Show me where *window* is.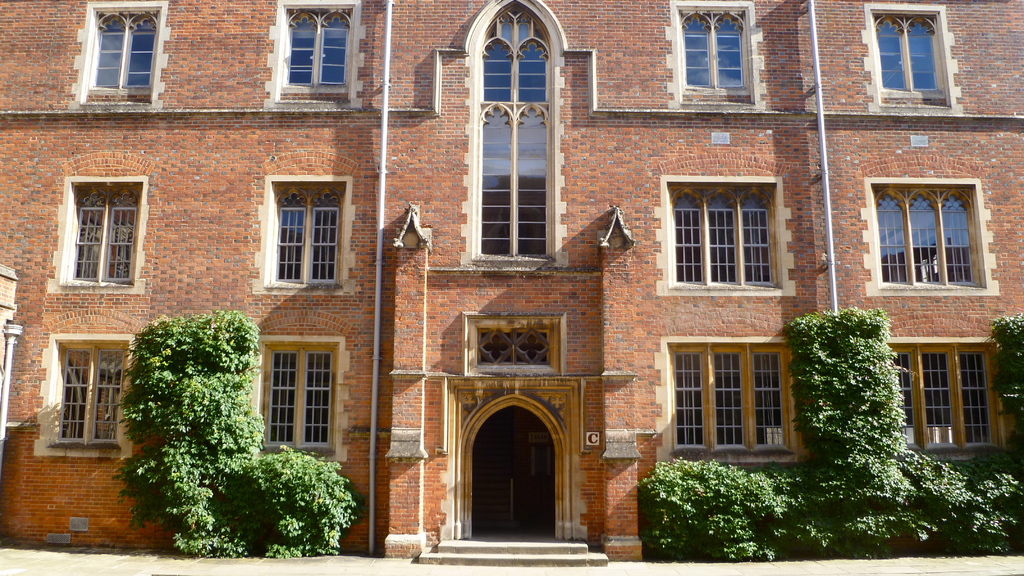
*window* is at detection(278, 2, 376, 97).
